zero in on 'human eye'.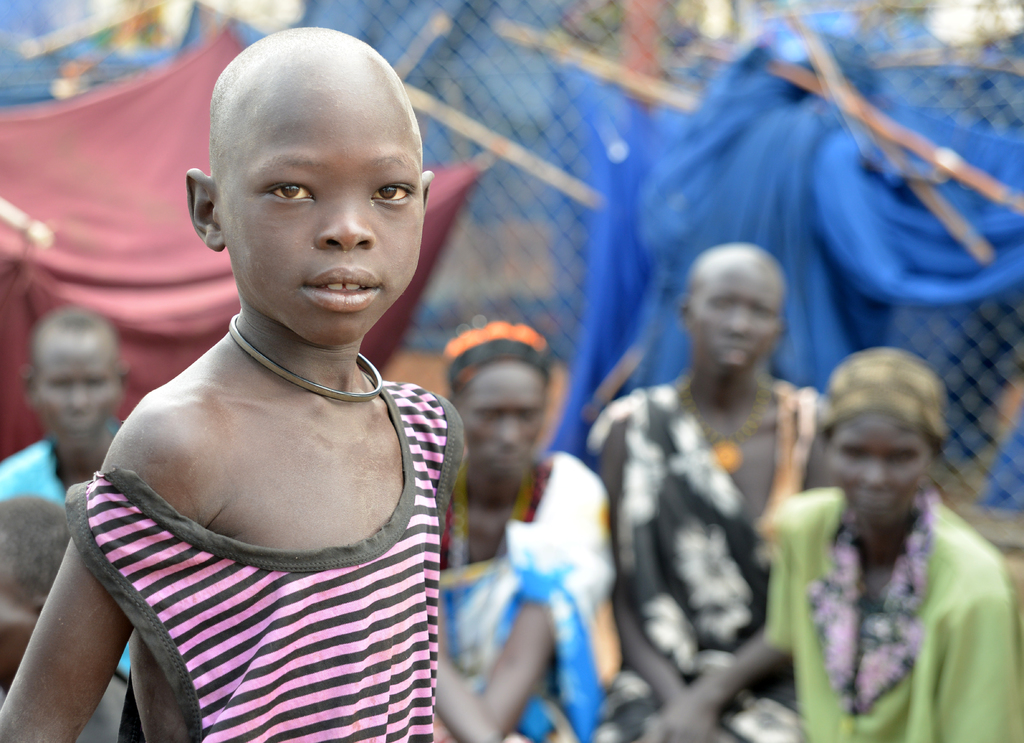
Zeroed in: [x1=481, y1=406, x2=505, y2=419].
